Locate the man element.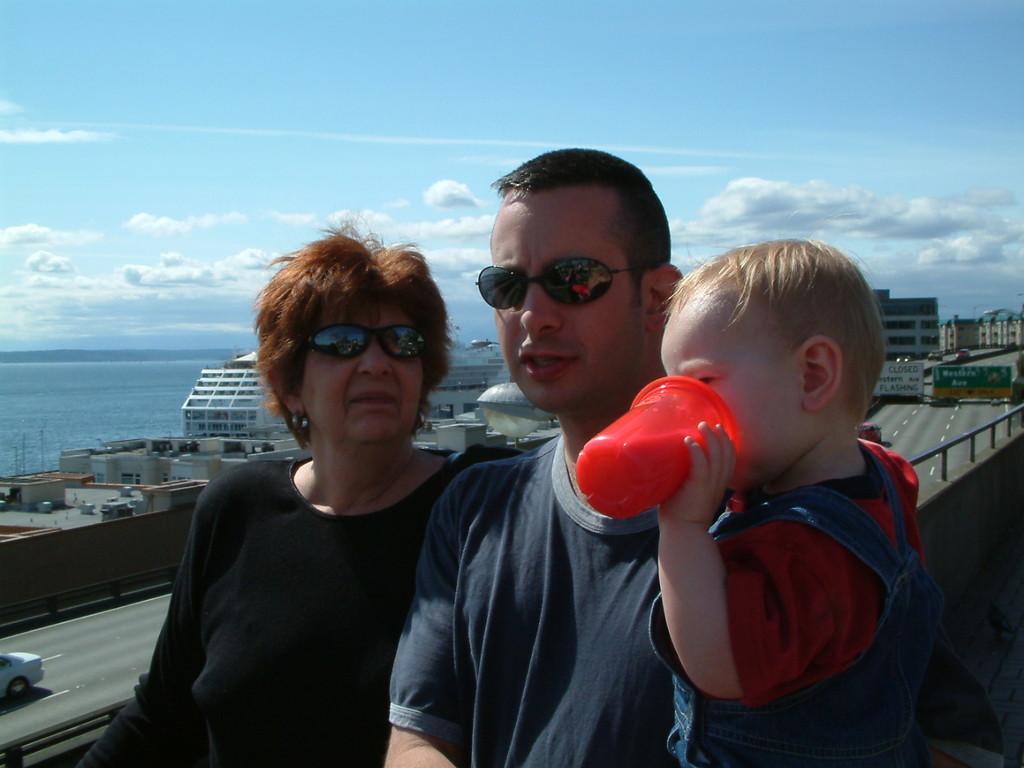
Element bbox: detection(389, 154, 743, 767).
